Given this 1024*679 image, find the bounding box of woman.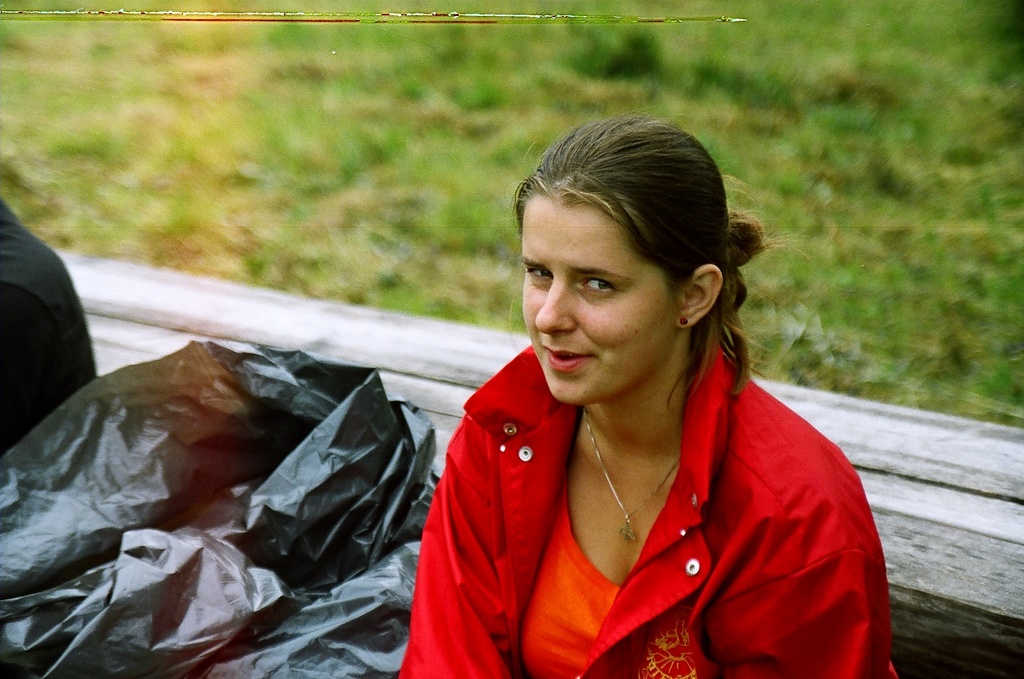
detection(387, 110, 908, 678).
